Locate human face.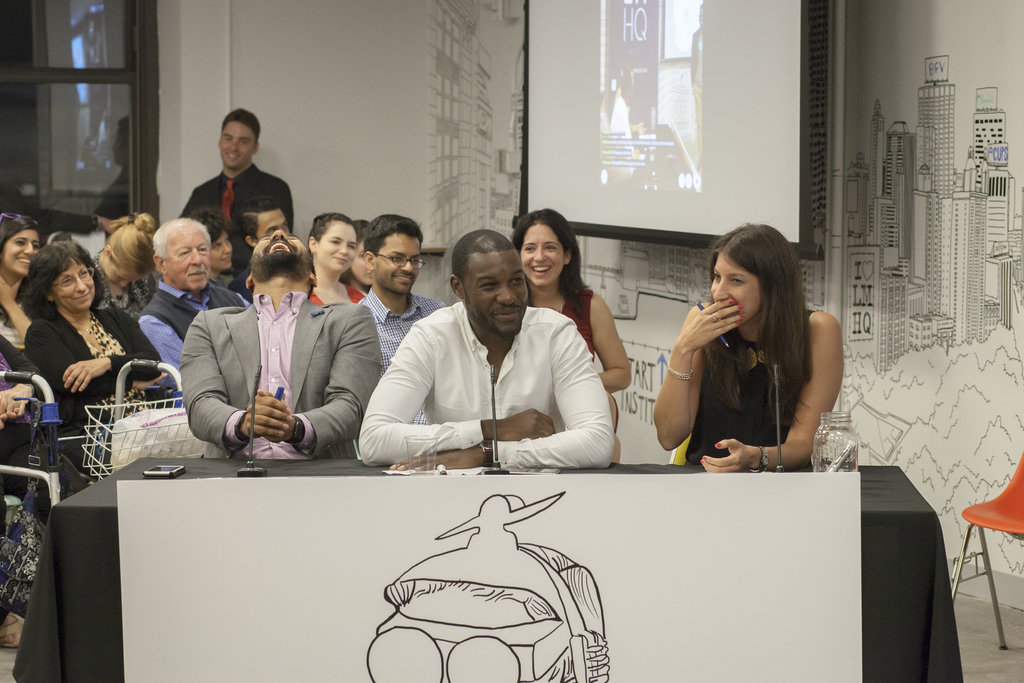
Bounding box: 461,252,525,340.
